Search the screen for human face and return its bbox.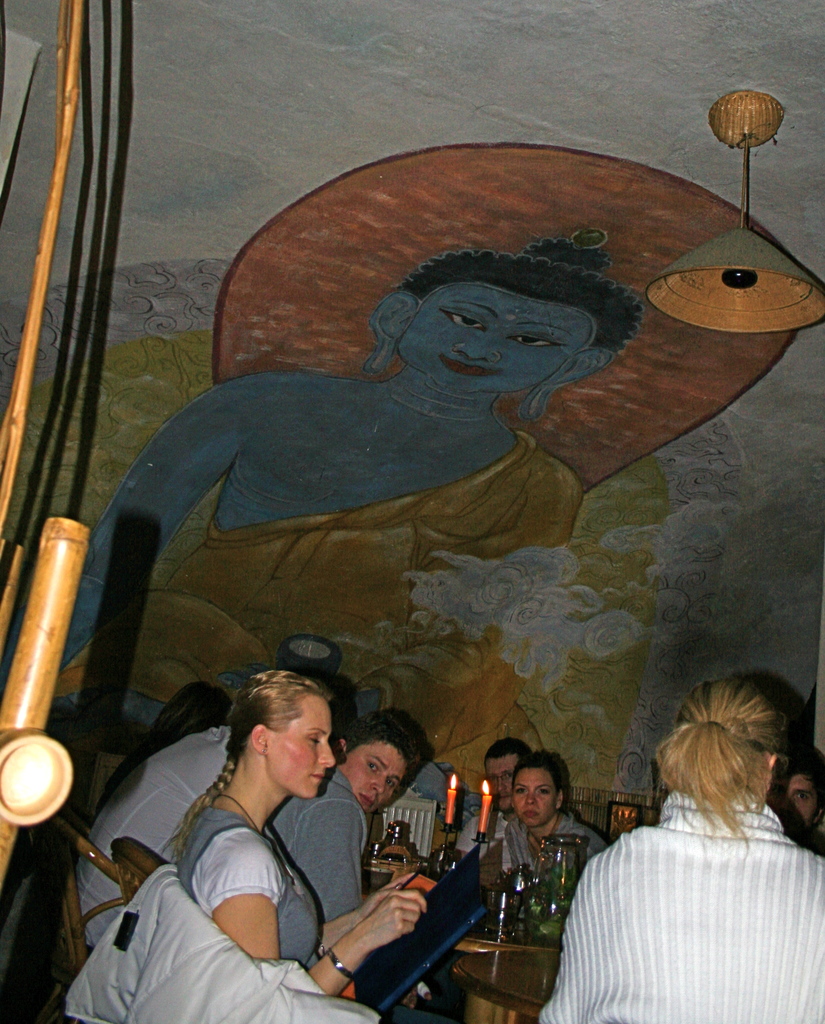
Found: {"left": 265, "top": 691, "right": 333, "bottom": 804}.
